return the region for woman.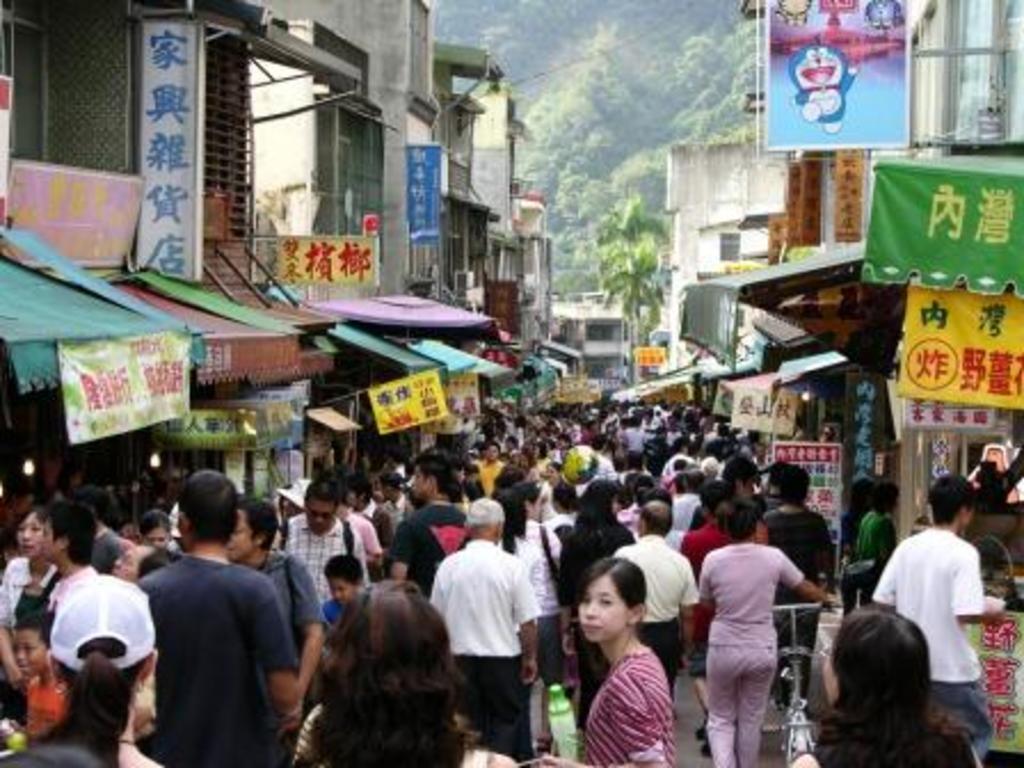
select_region(793, 597, 981, 766).
